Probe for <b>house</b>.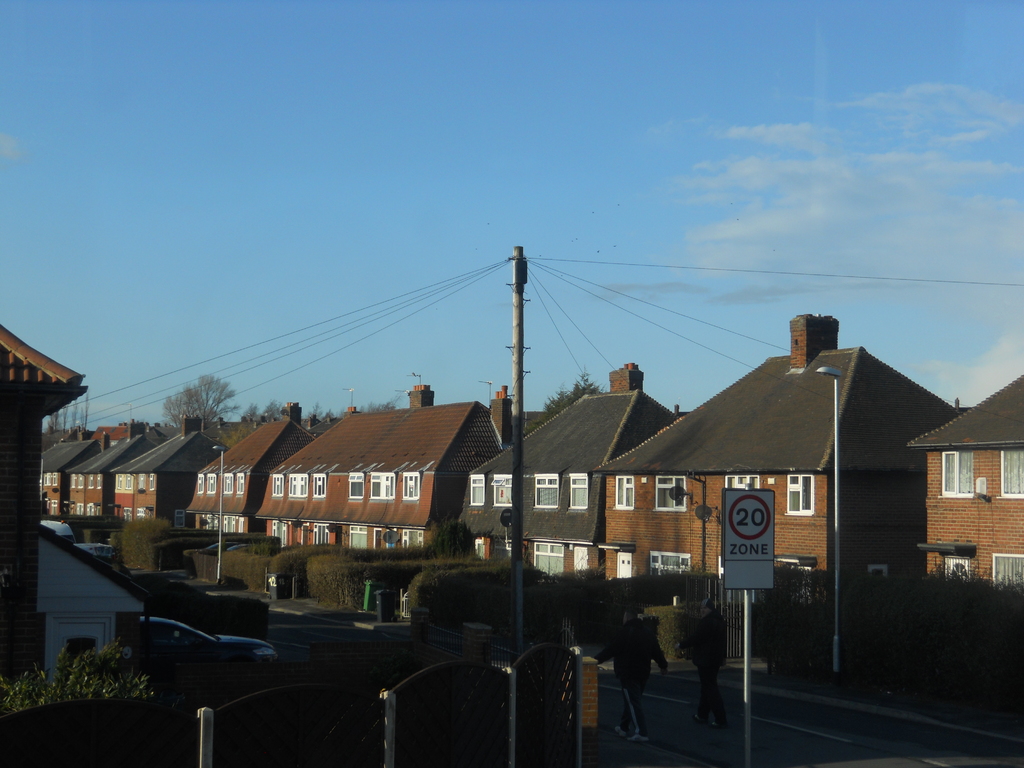
Probe result: box=[43, 430, 93, 547].
